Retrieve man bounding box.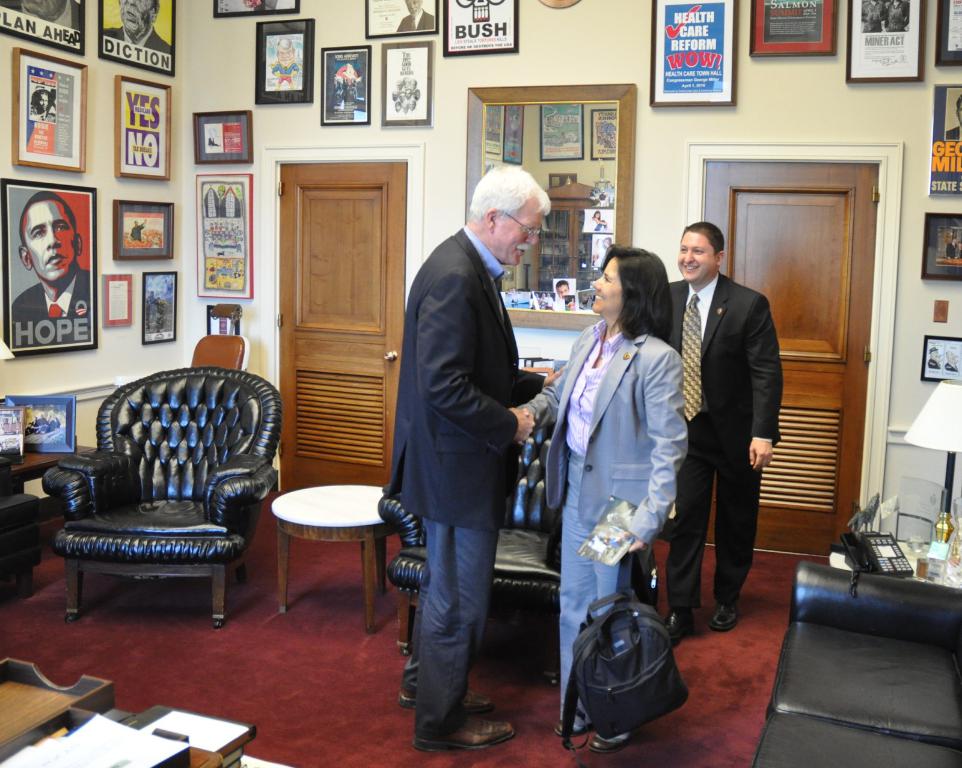
Bounding box: 375 159 550 743.
